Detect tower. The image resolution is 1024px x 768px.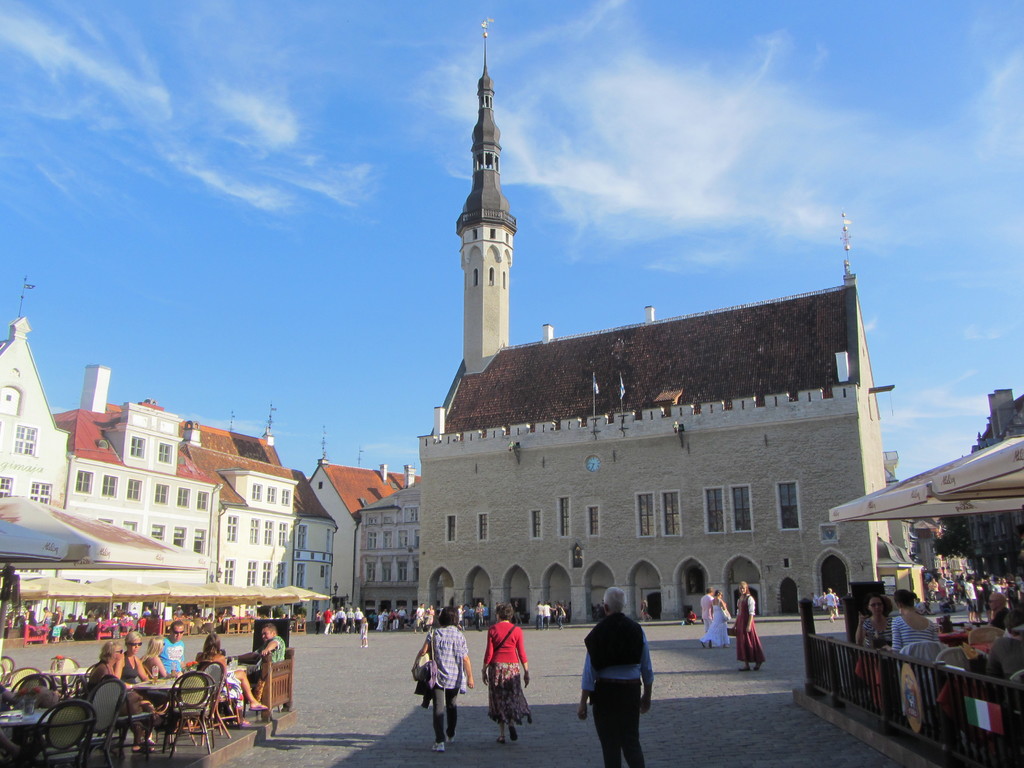
crop(454, 18, 519, 375).
